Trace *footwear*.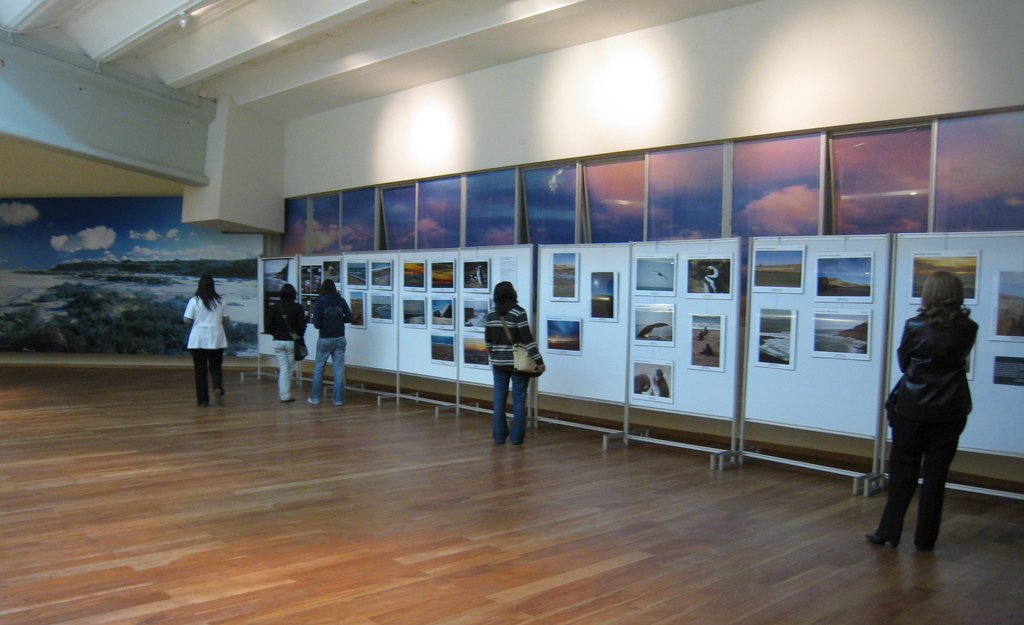
Traced to rect(281, 396, 297, 405).
